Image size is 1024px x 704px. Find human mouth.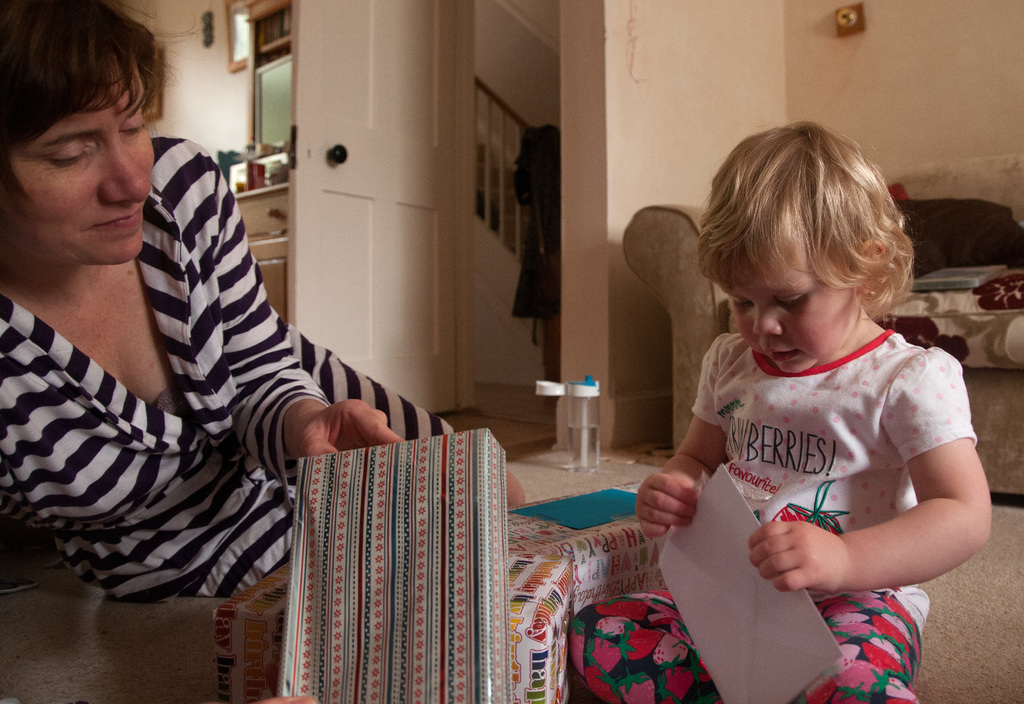
[left=765, top=346, right=798, bottom=358].
